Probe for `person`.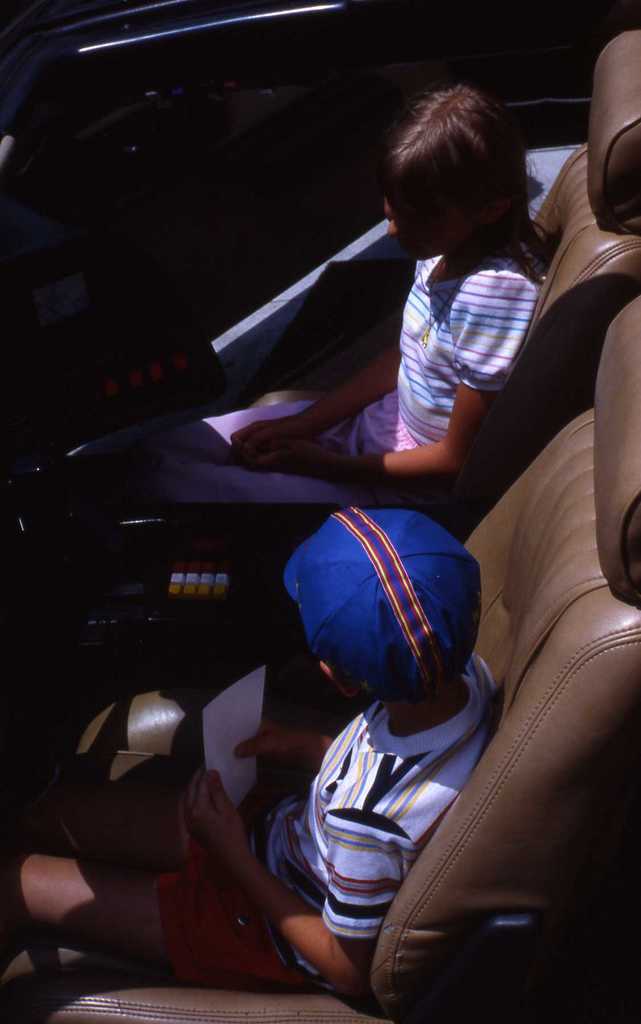
Probe result: x1=145, y1=65, x2=548, y2=538.
